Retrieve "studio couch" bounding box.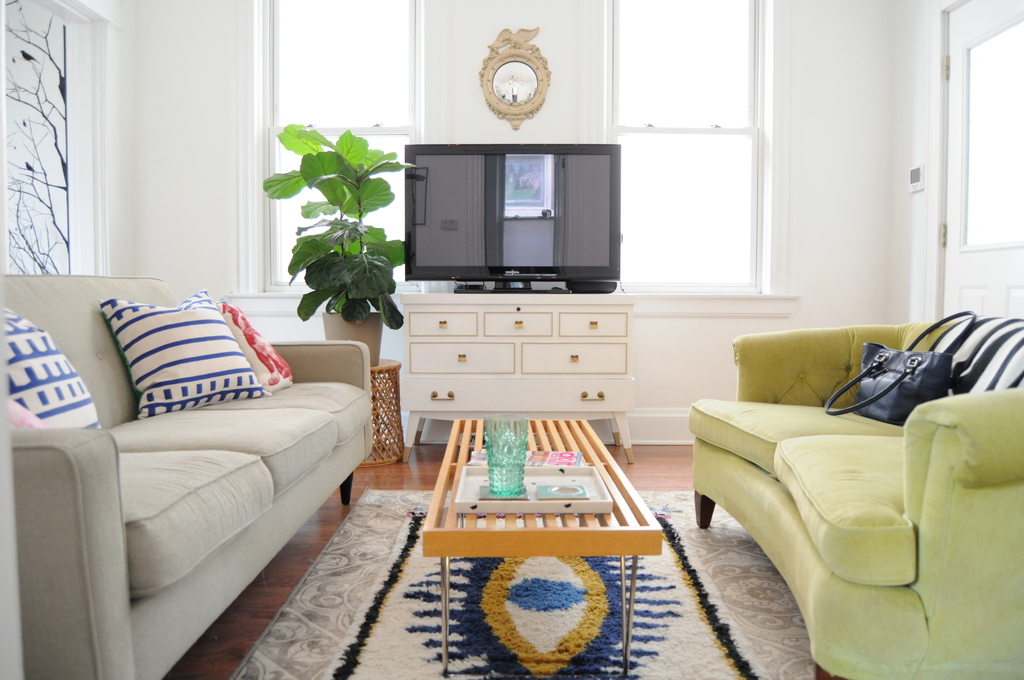
Bounding box: rect(684, 311, 1023, 679).
